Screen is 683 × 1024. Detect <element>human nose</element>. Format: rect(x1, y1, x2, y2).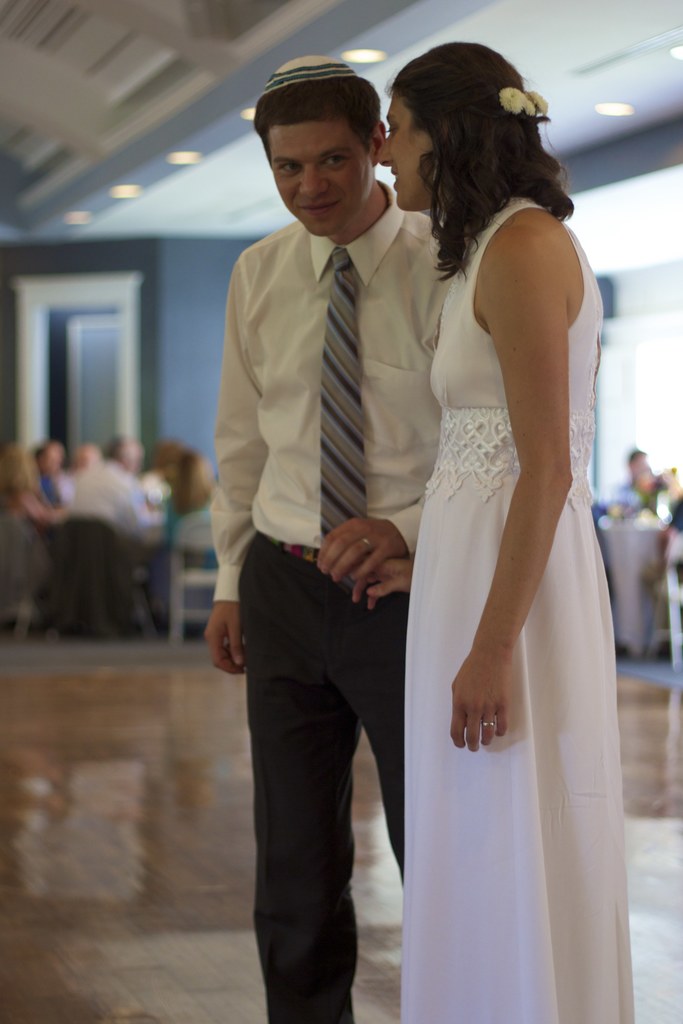
rect(294, 159, 331, 207).
